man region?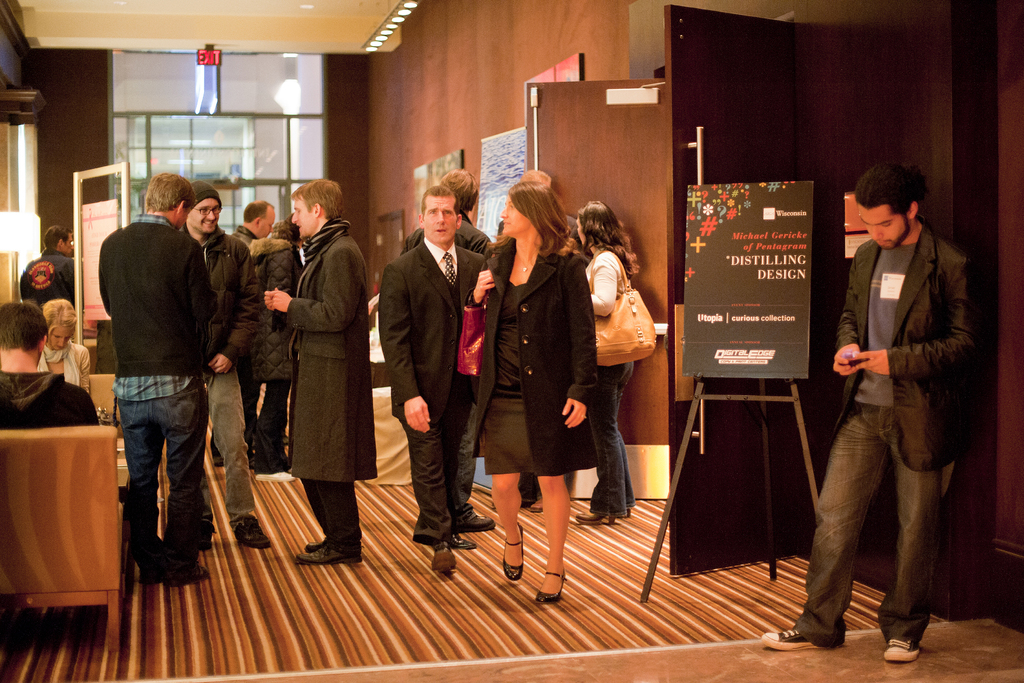
263:177:378:567
